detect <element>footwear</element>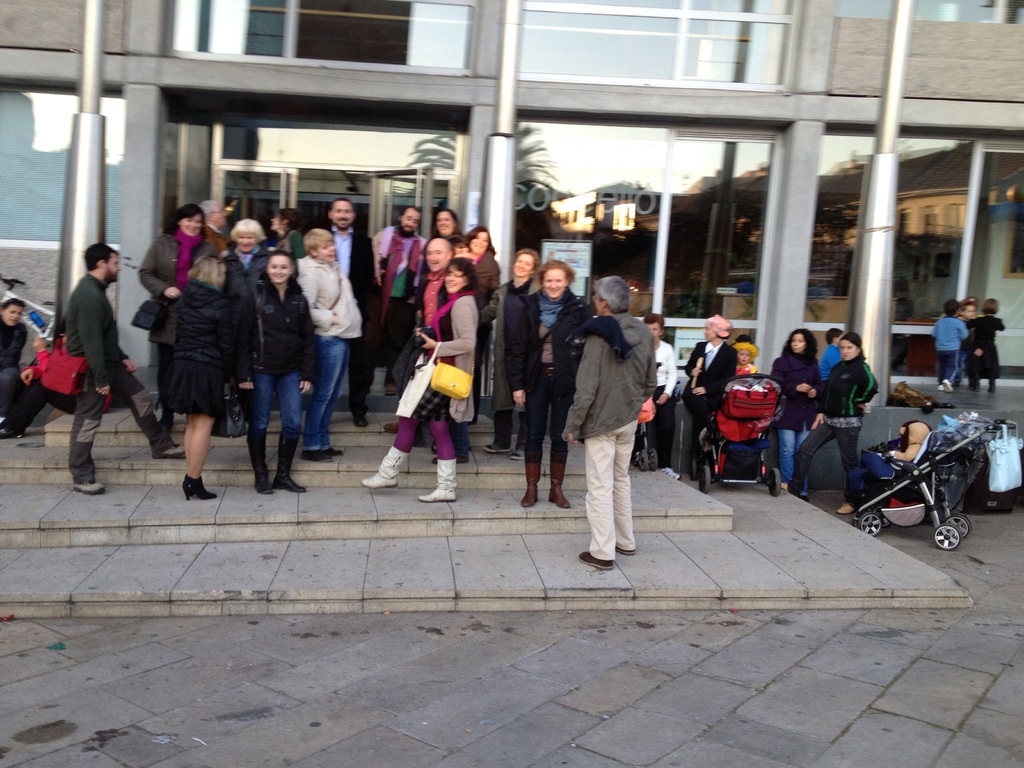
614, 545, 636, 556
